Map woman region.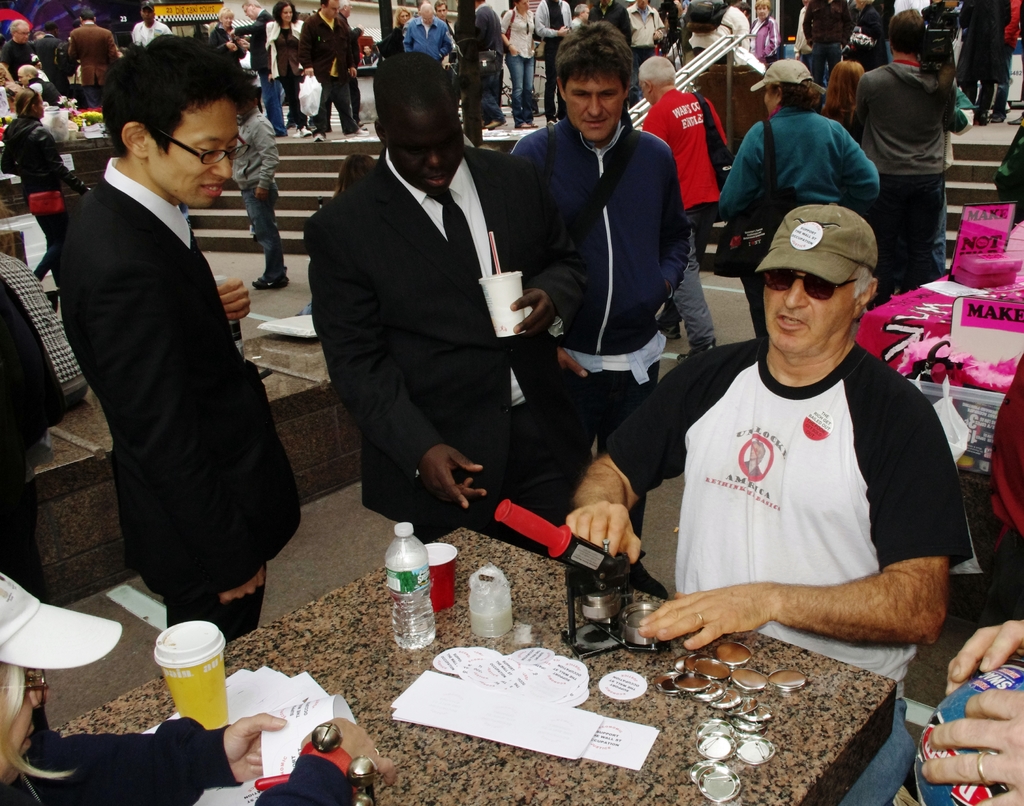
Mapped to {"left": 258, "top": 0, "right": 307, "bottom": 138}.
